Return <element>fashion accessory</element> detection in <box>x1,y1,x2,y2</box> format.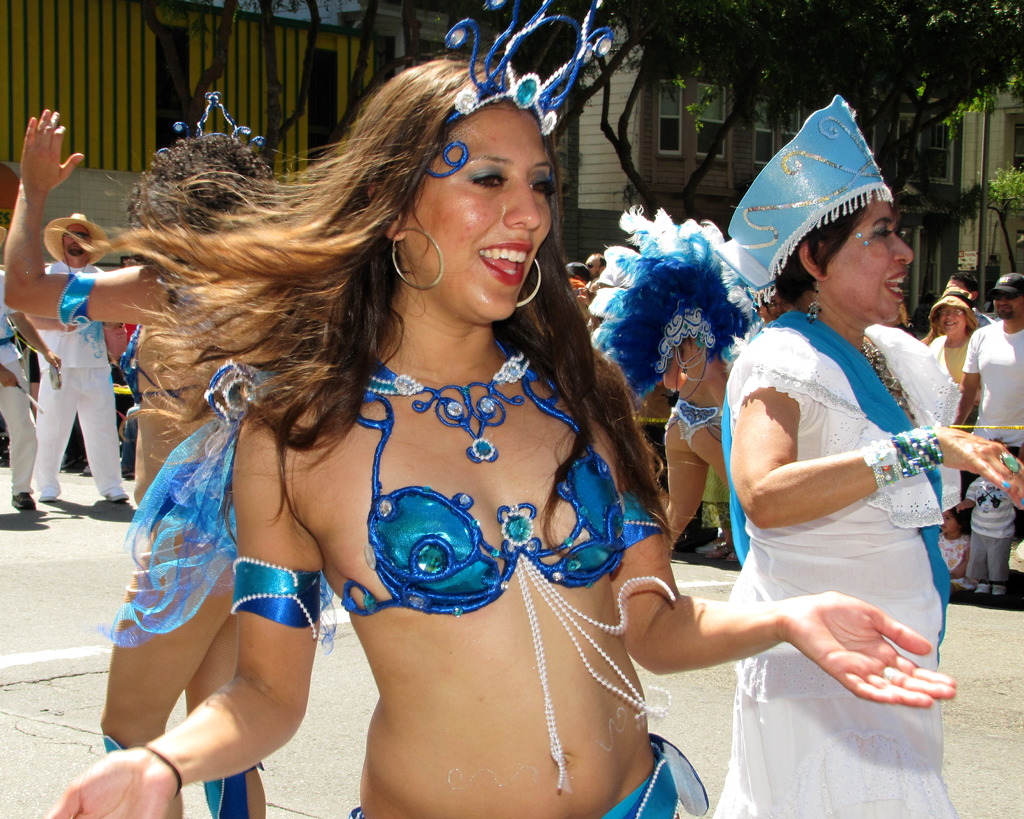
<box>859,435,902,489</box>.
